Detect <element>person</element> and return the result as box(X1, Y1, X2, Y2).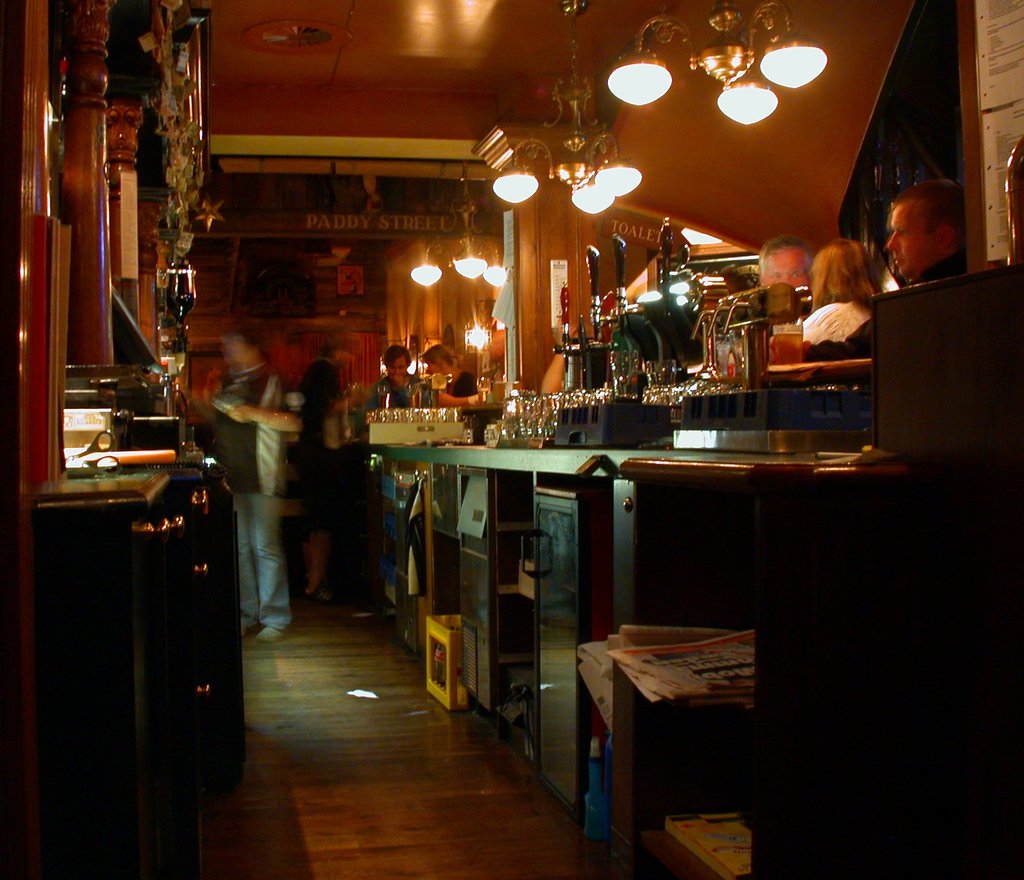
box(212, 342, 307, 630).
